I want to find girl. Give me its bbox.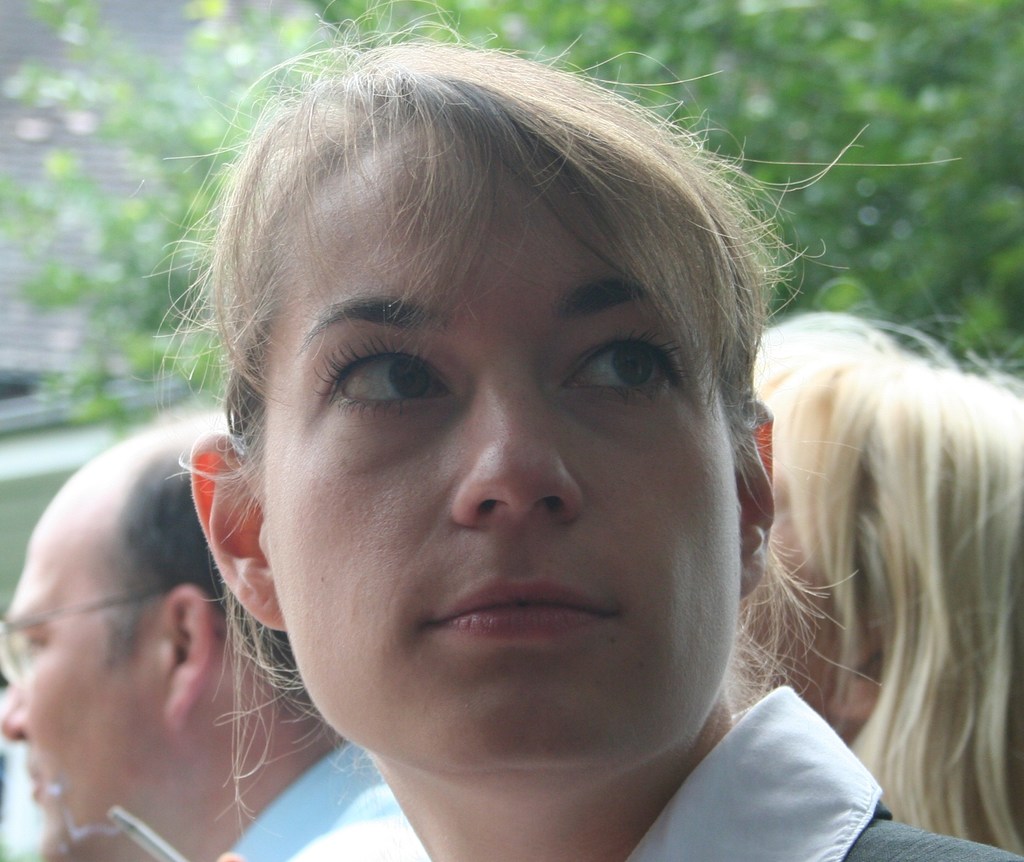
[x1=177, y1=45, x2=1019, y2=861].
